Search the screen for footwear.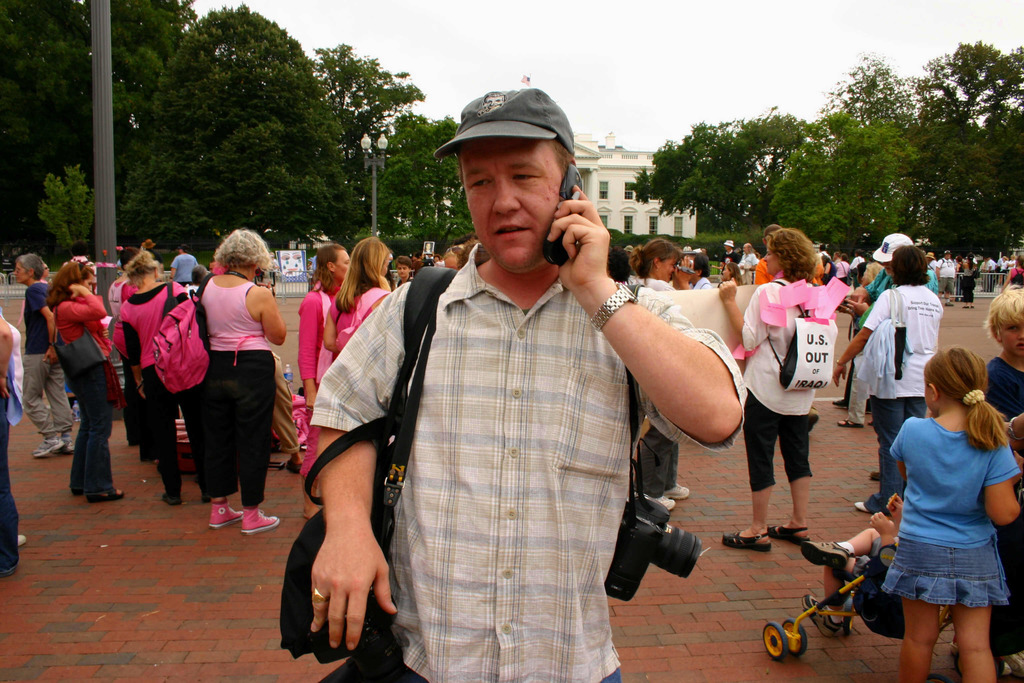
Found at (798,538,848,571).
